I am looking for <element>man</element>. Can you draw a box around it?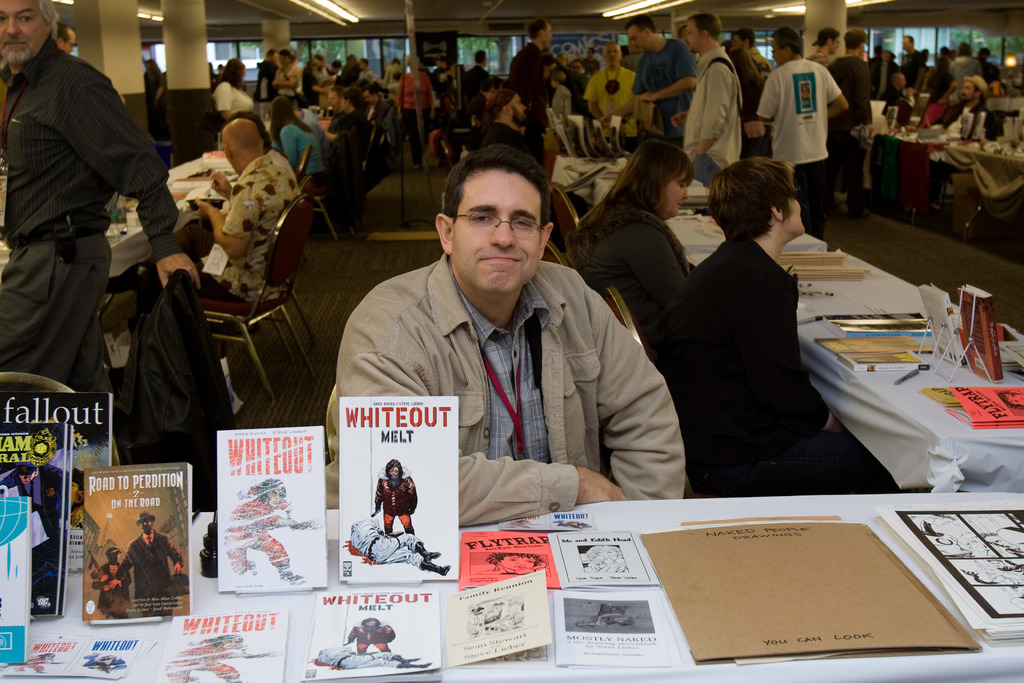
Sure, the bounding box is select_region(884, 72, 908, 114).
